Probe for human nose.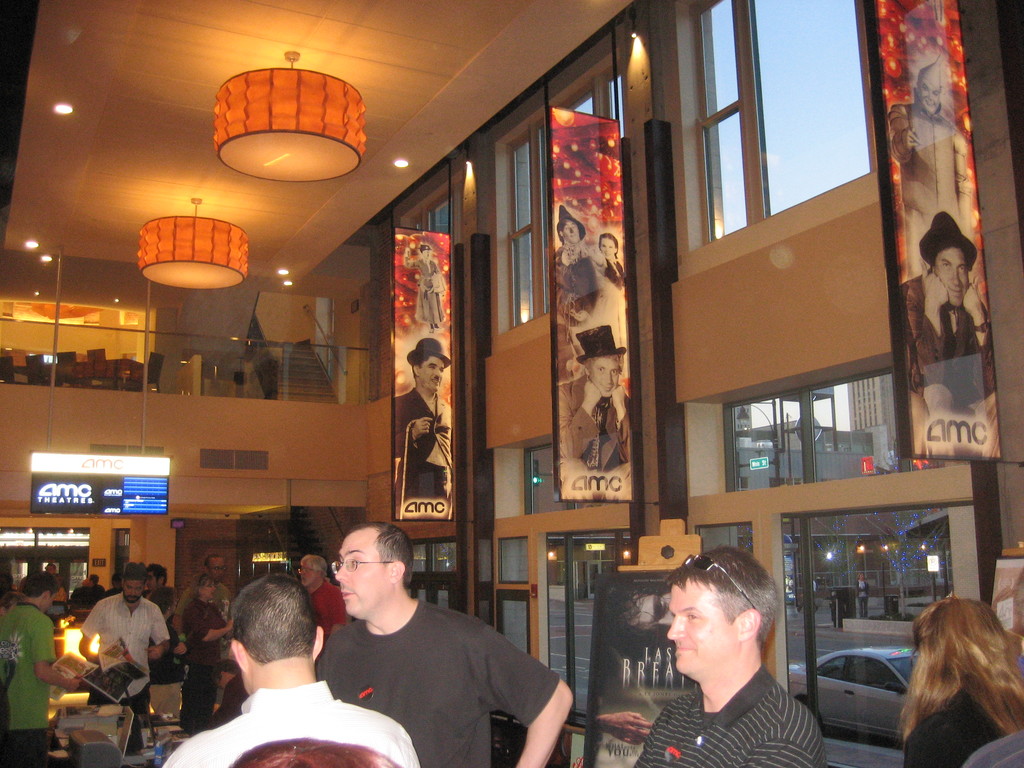
Probe result: 434, 371, 440, 379.
